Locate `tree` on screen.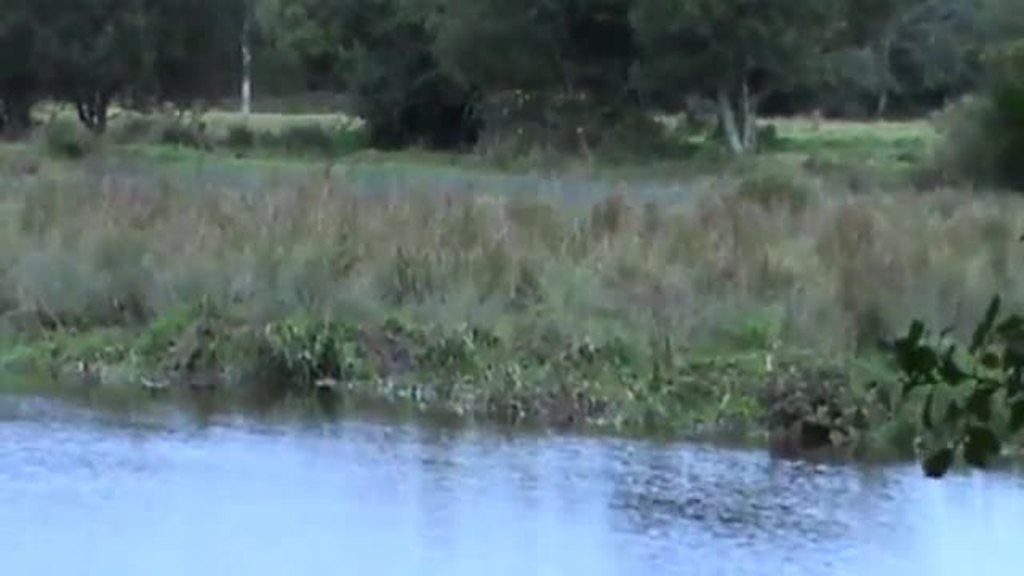
On screen at {"left": 224, "top": 3, "right": 381, "bottom": 120}.
